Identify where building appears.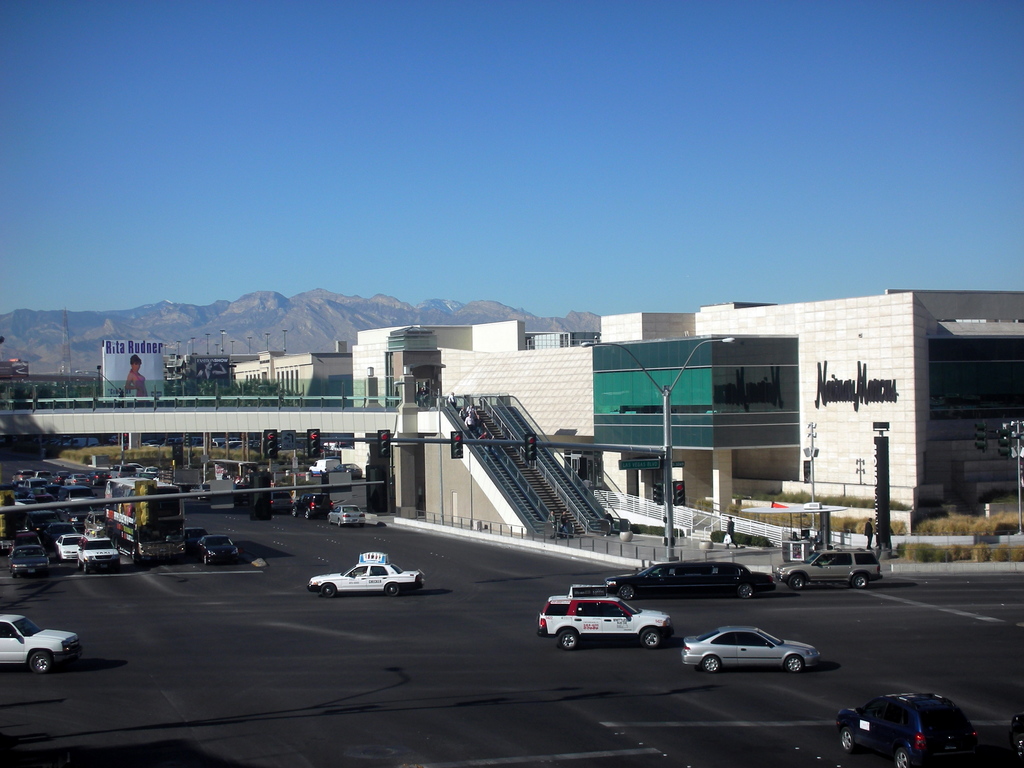
Appears at bbox=[350, 315, 525, 418].
